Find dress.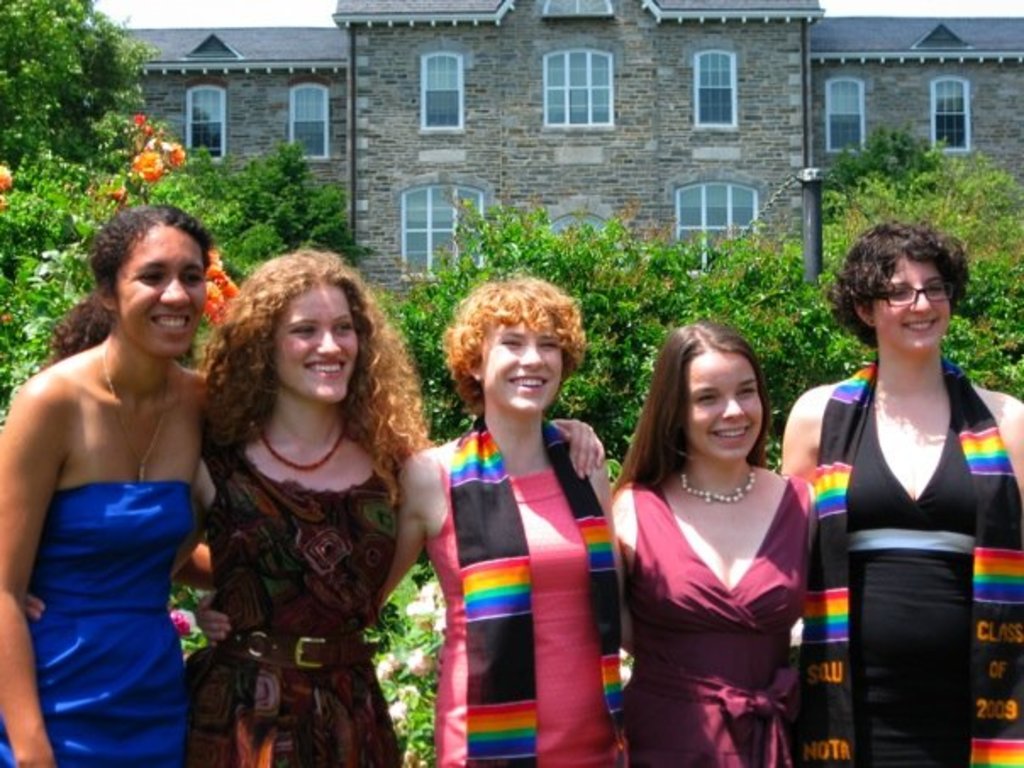
<box>839,375,983,766</box>.
